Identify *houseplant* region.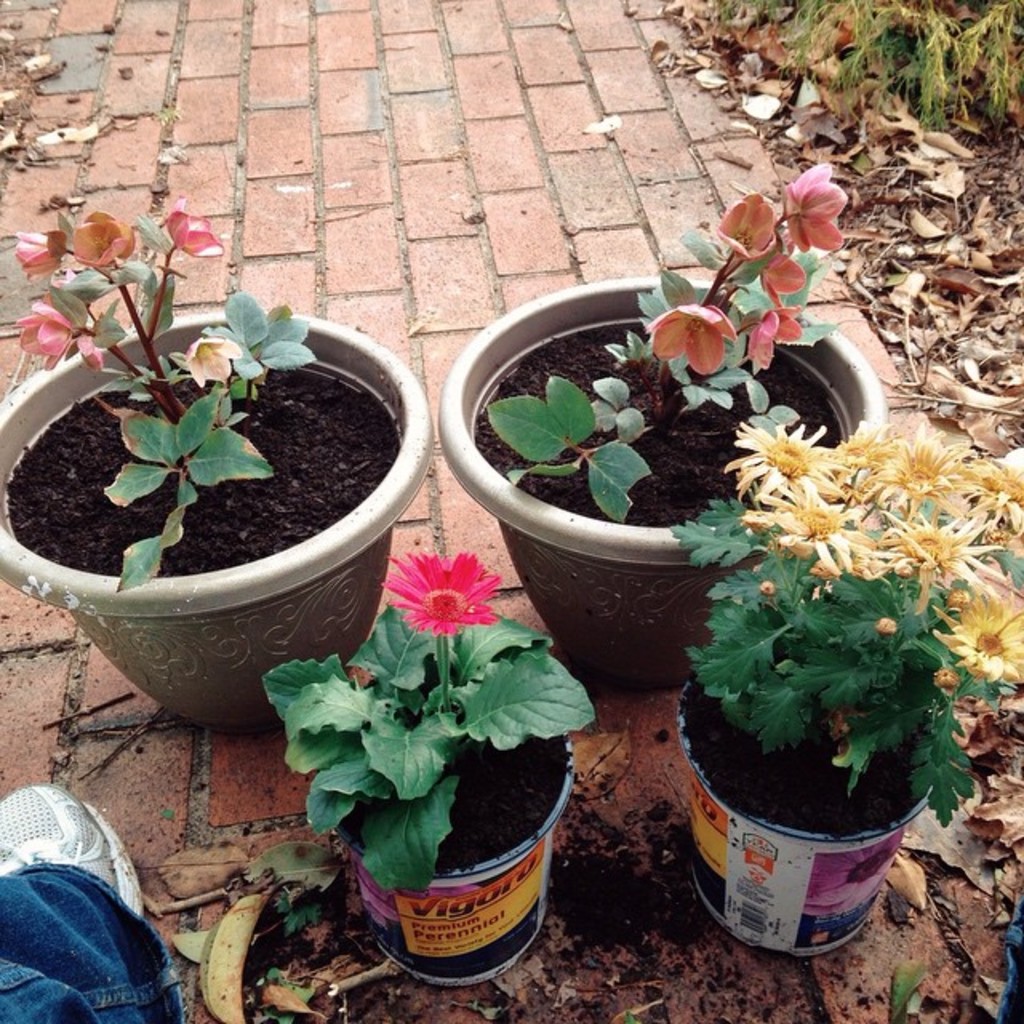
Region: bbox=[0, 197, 434, 741].
